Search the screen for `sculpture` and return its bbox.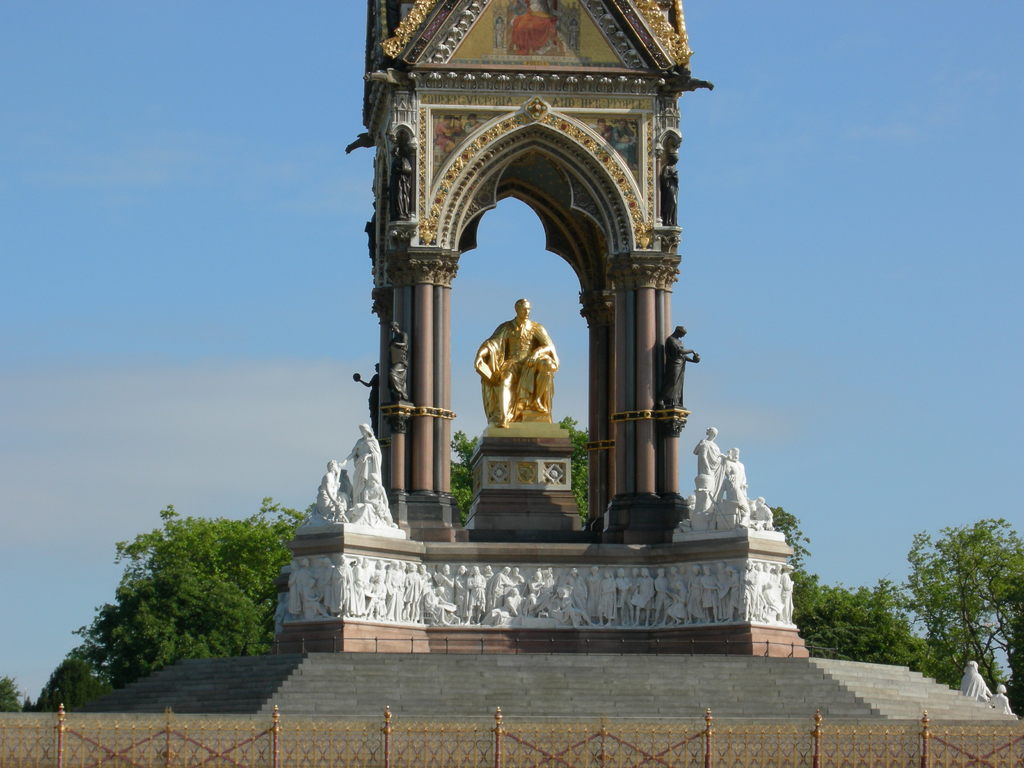
Found: 376:570:385:619.
